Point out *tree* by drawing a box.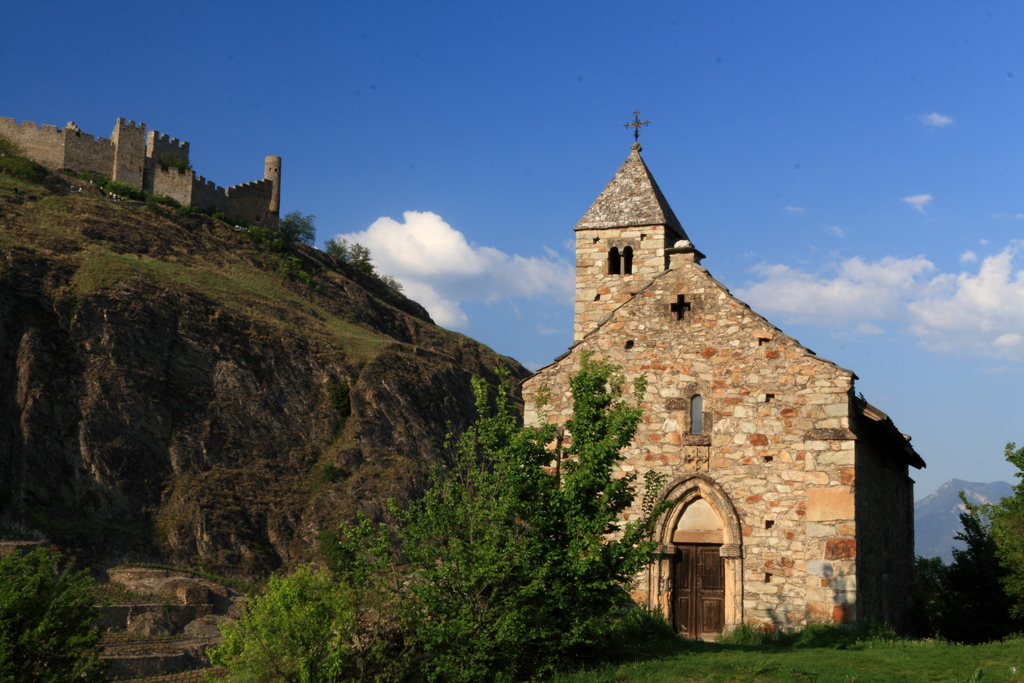
Rect(944, 484, 1023, 646).
